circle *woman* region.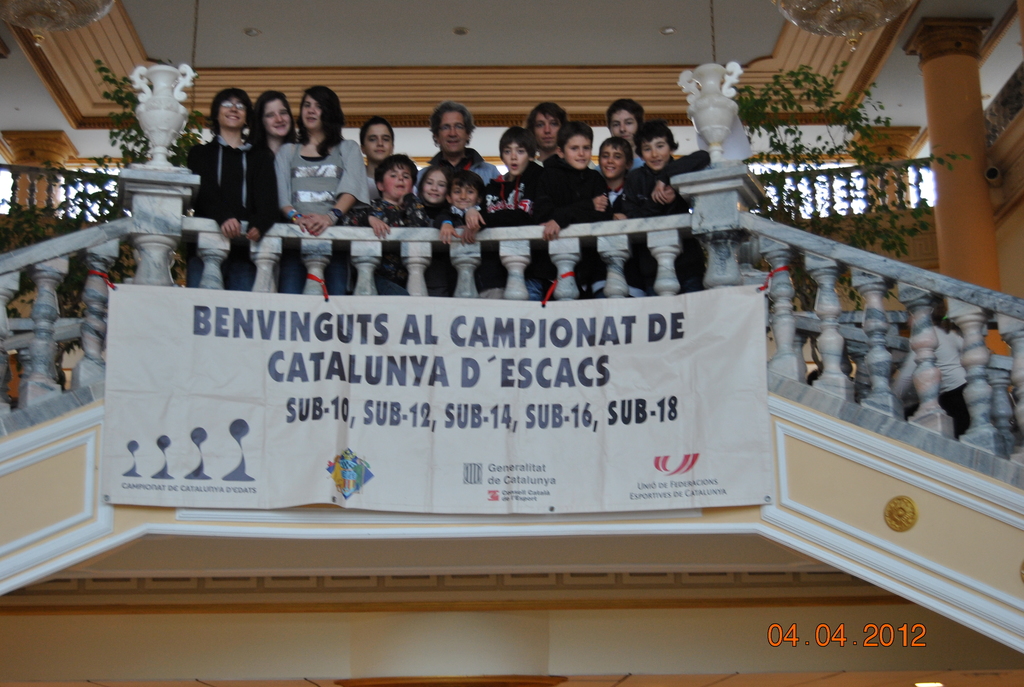
Region: box=[253, 84, 303, 162].
